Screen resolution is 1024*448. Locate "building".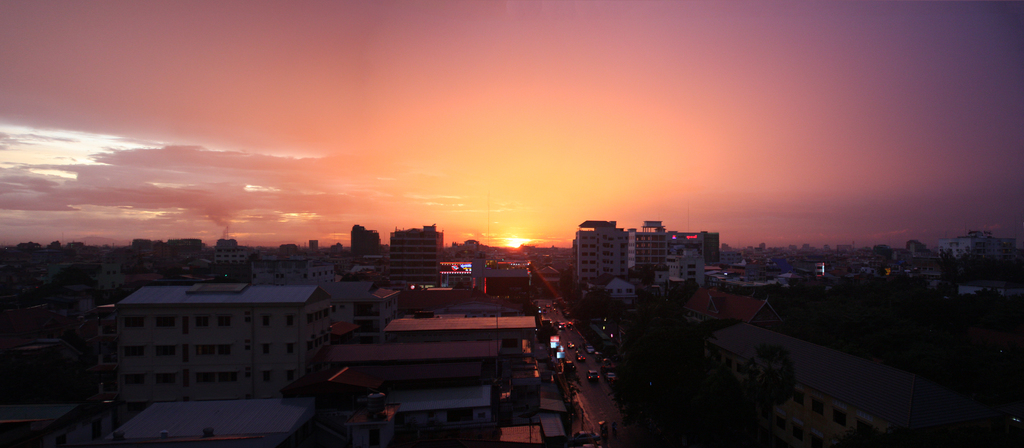
(348,220,380,259).
